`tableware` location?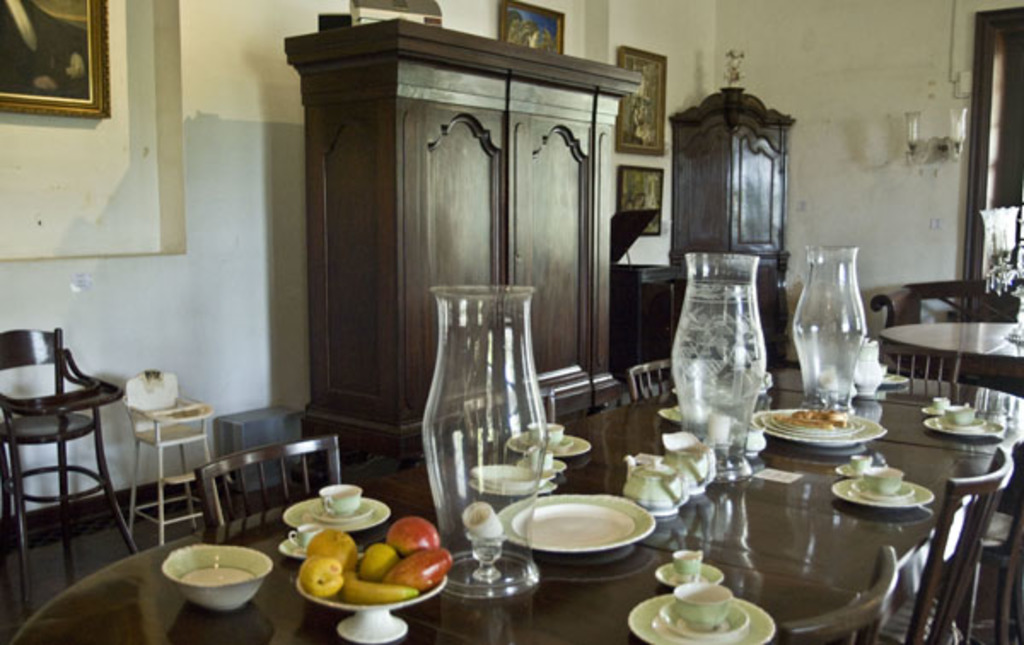
pyautogui.locateOnScreen(311, 481, 374, 520)
